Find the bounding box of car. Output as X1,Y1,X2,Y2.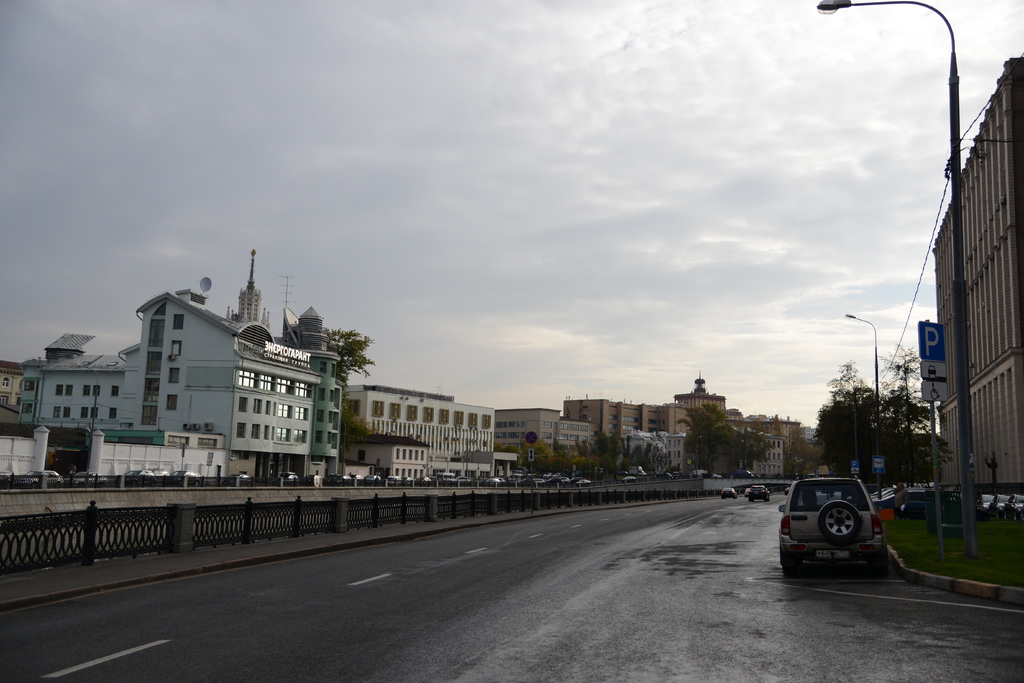
783,477,890,575.
